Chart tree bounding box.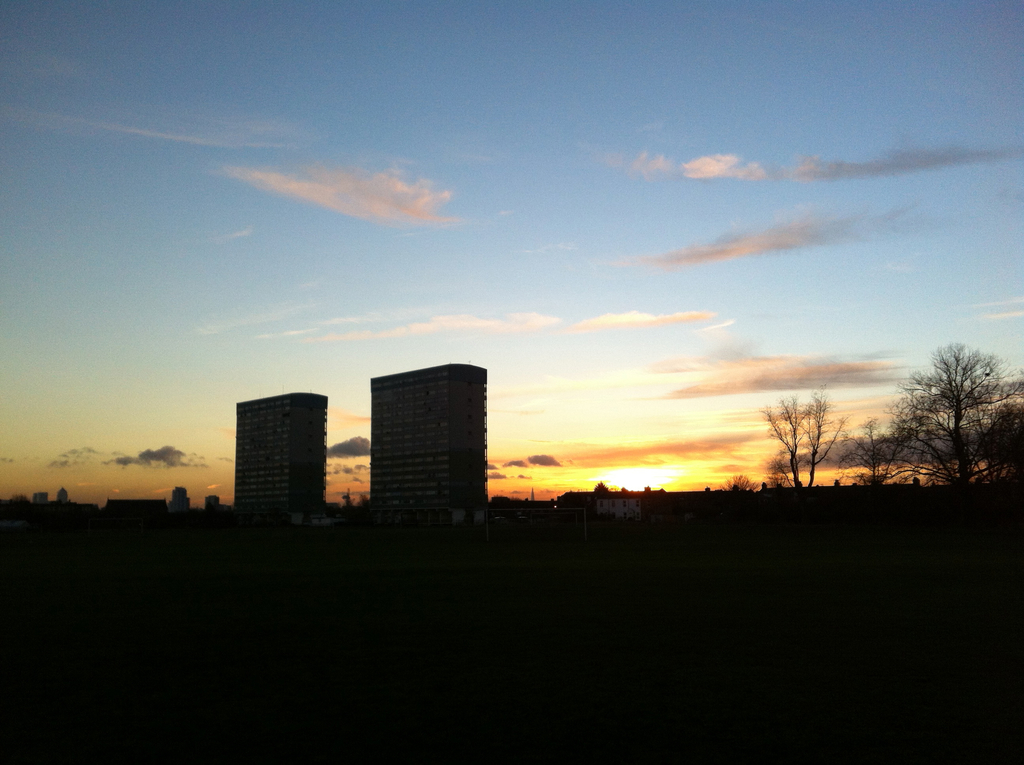
Charted: 6 493 33 508.
